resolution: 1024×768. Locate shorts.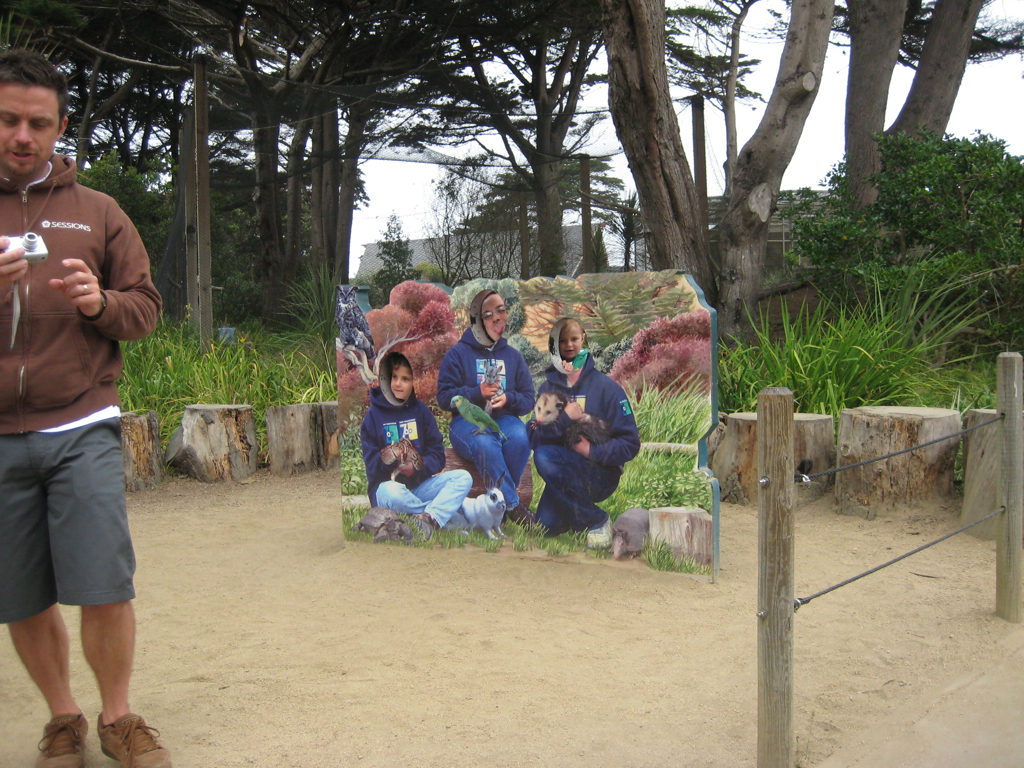
10/441/146/629.
